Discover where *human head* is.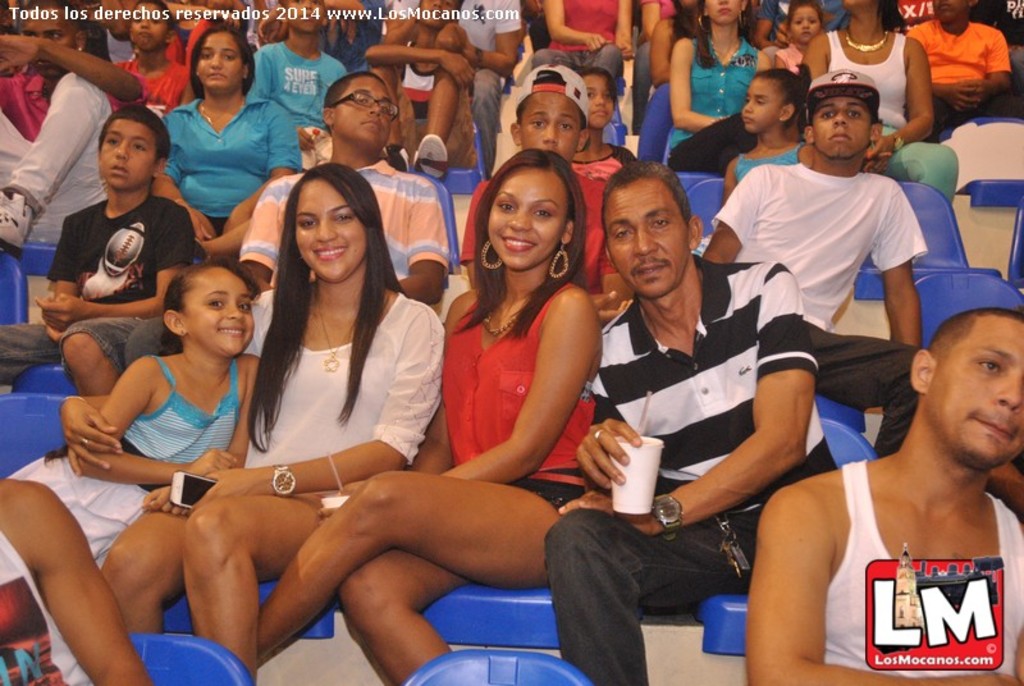
Discovered at x1=483, y1=156, x2=576, y2=269.
